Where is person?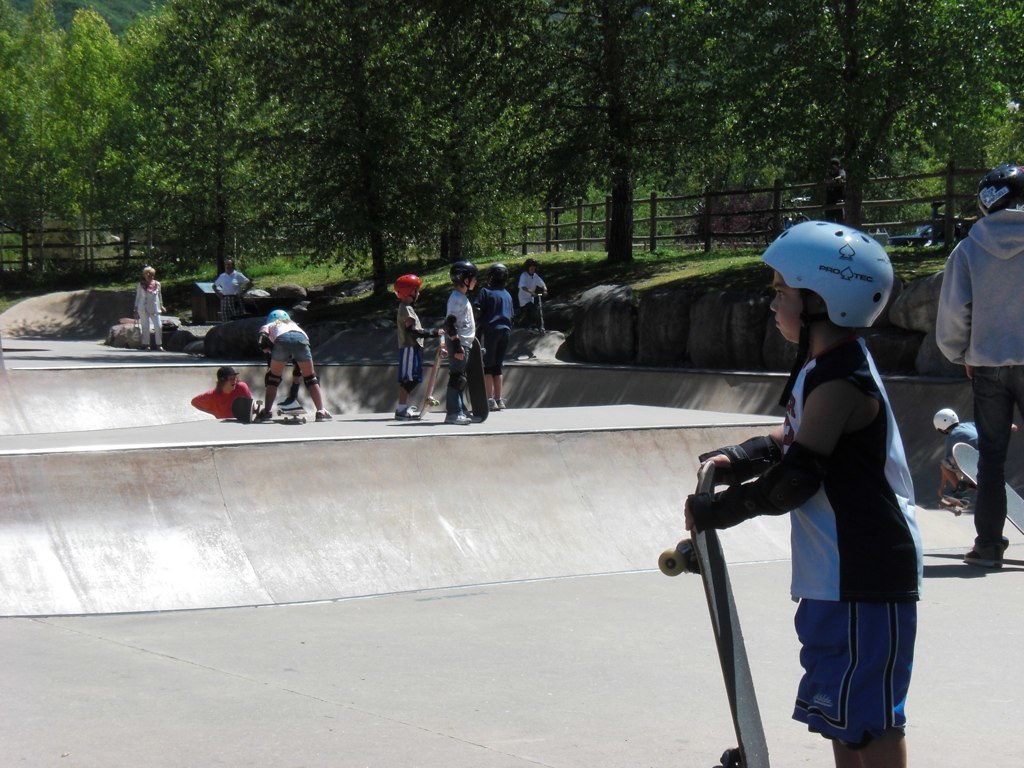
Rect(130, 269, 165, 351).
